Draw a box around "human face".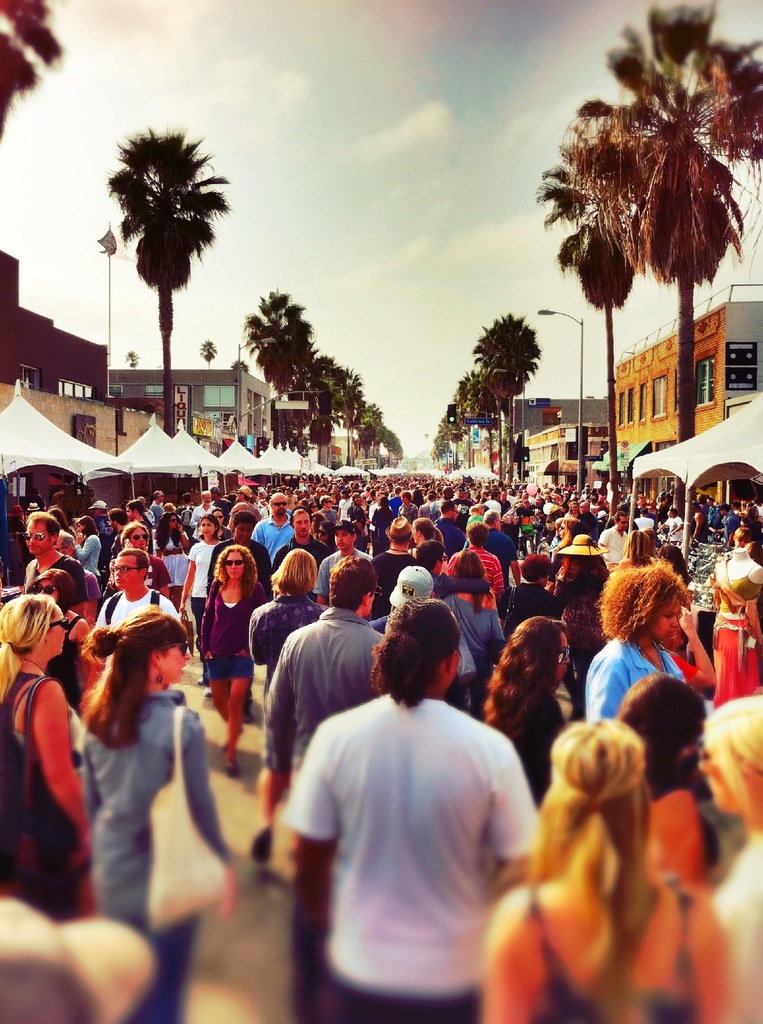
l=110, t=556, r=140, b=588.
